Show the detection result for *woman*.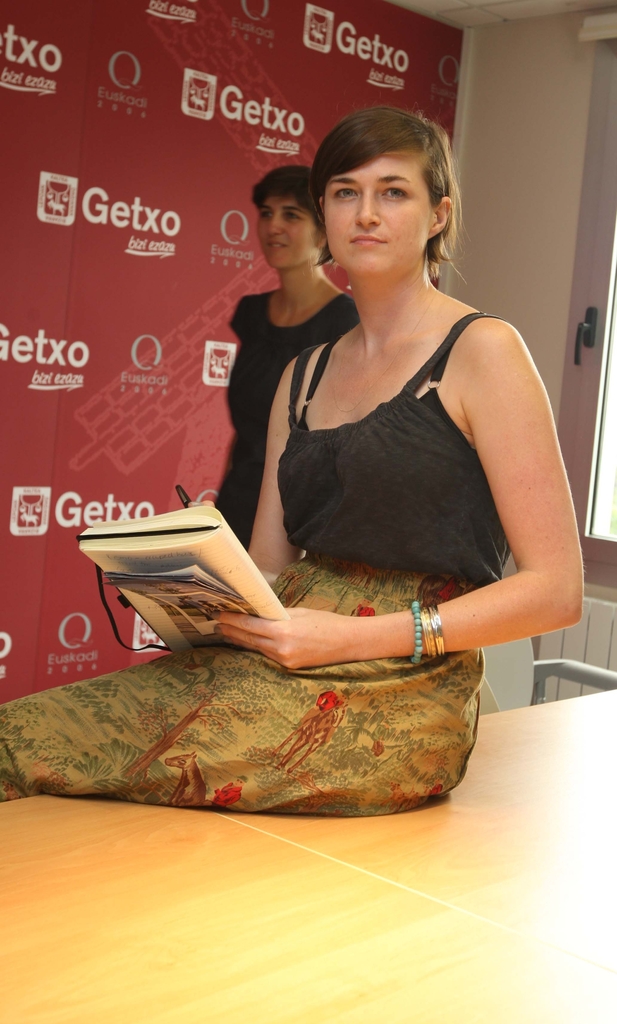
(103,121,524,835).
